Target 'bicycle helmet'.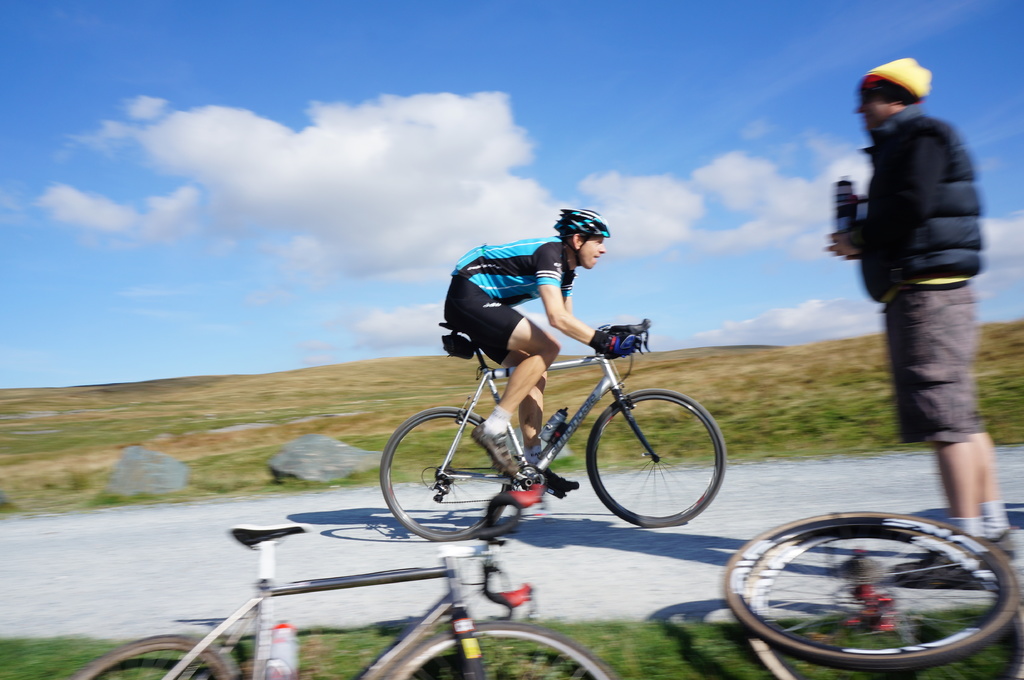
Target region: detection(555, 207, 610, 237).
